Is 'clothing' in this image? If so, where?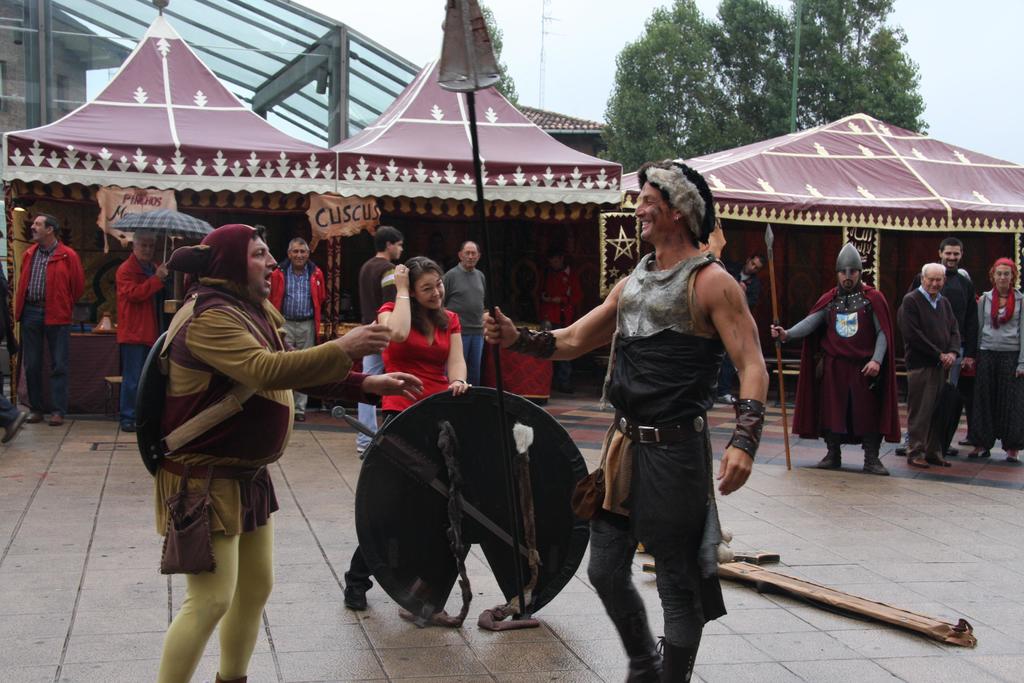
Yes, at [346, 260, 396, 432].
